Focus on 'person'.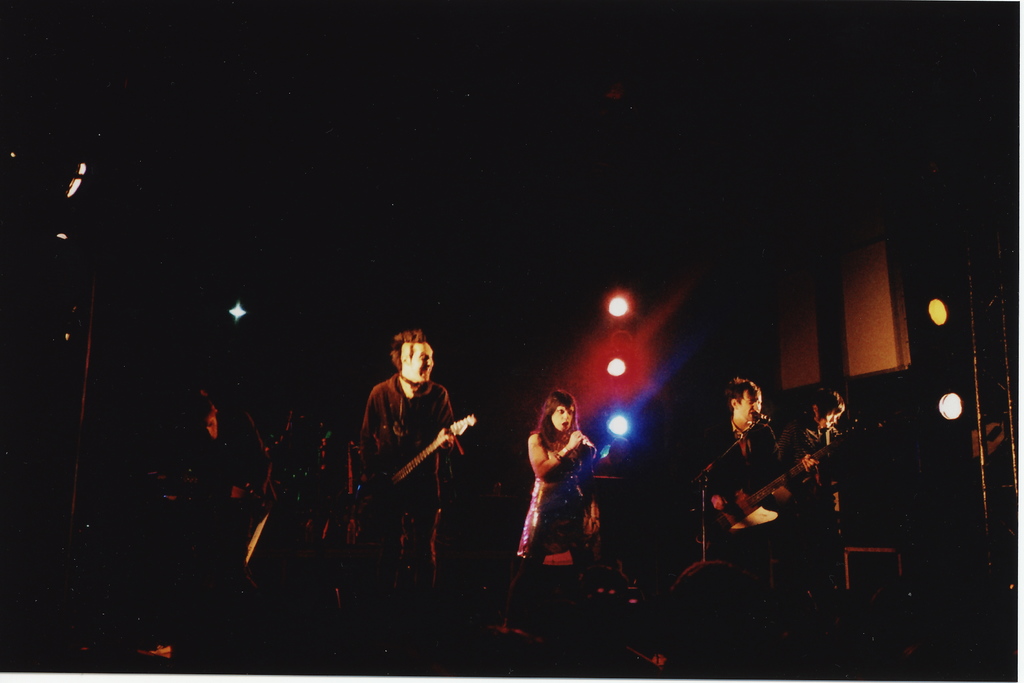
Focused at select_region(771, 384, 867, 595).
